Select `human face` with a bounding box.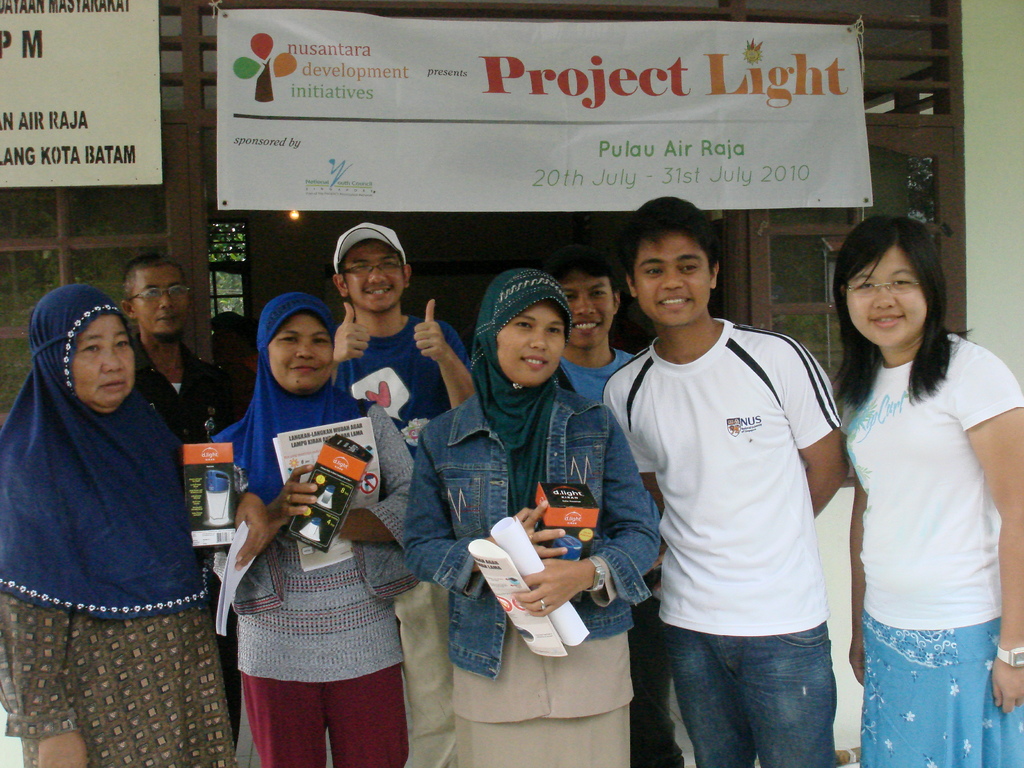
(268, 316, 333, 392).
